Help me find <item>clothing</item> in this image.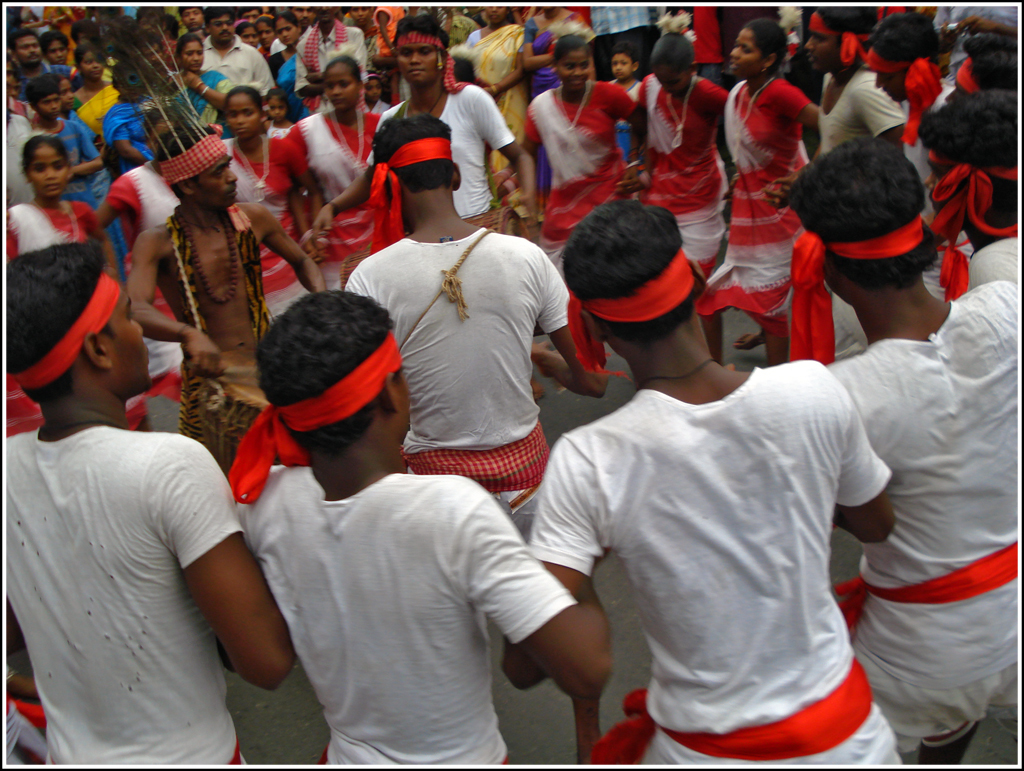
Found it: x1=463 y1=21 x2=531 y2=185.
